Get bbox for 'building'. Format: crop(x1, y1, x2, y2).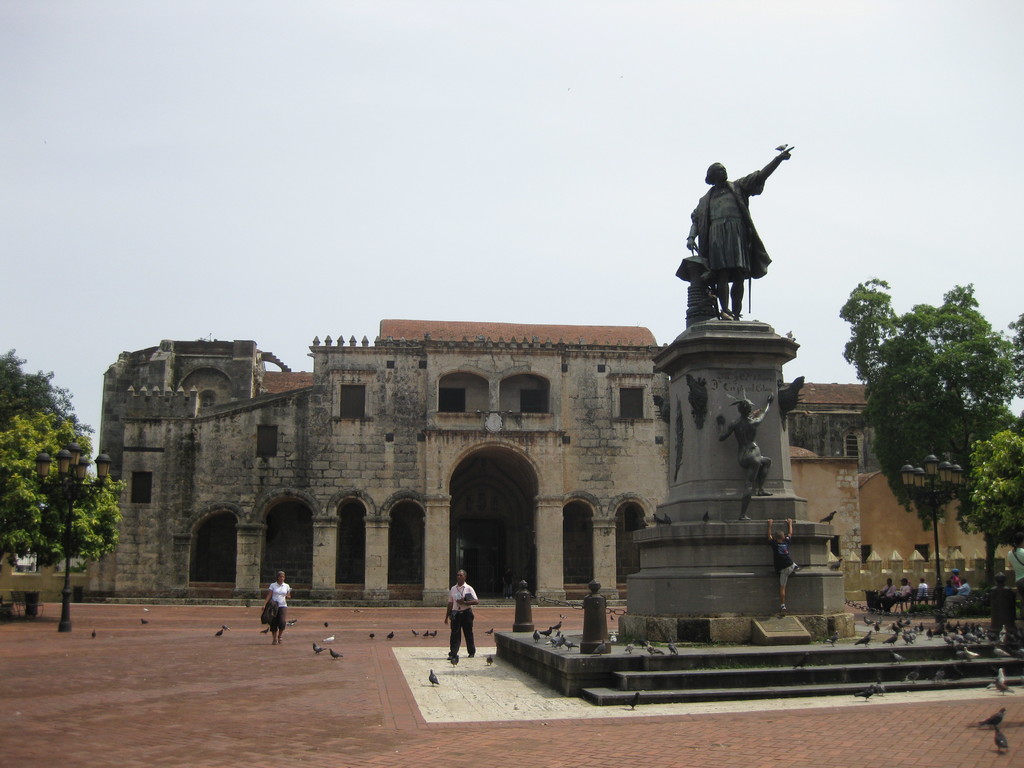
crop(79, 317, 1014, 603).
